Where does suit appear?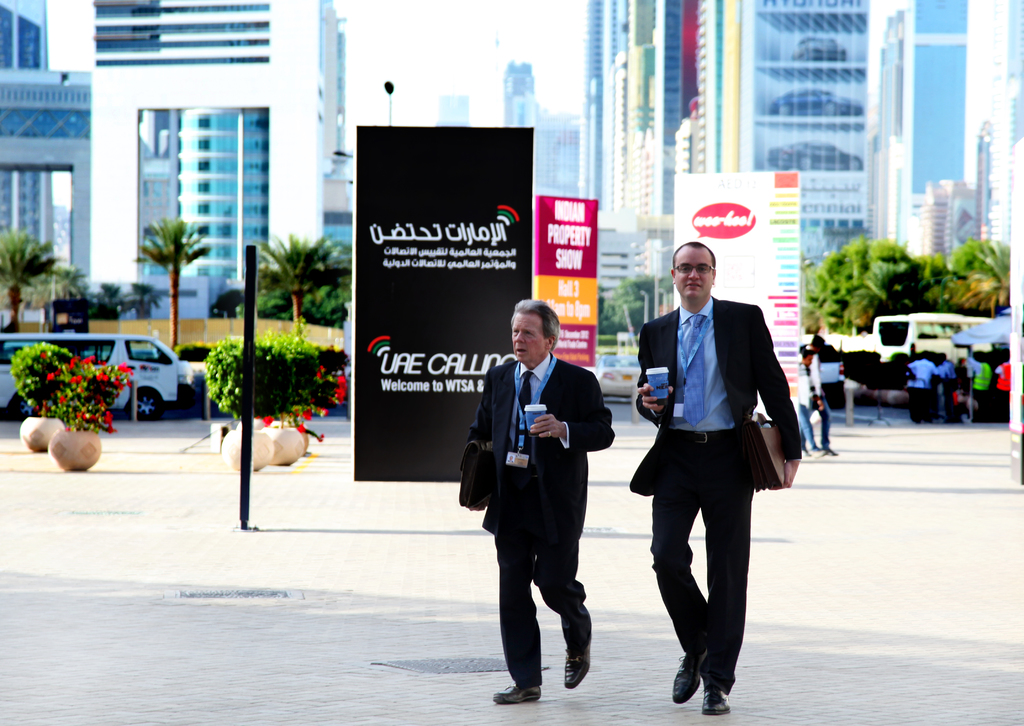
Appears at locate(478, 317, 609, 690).
